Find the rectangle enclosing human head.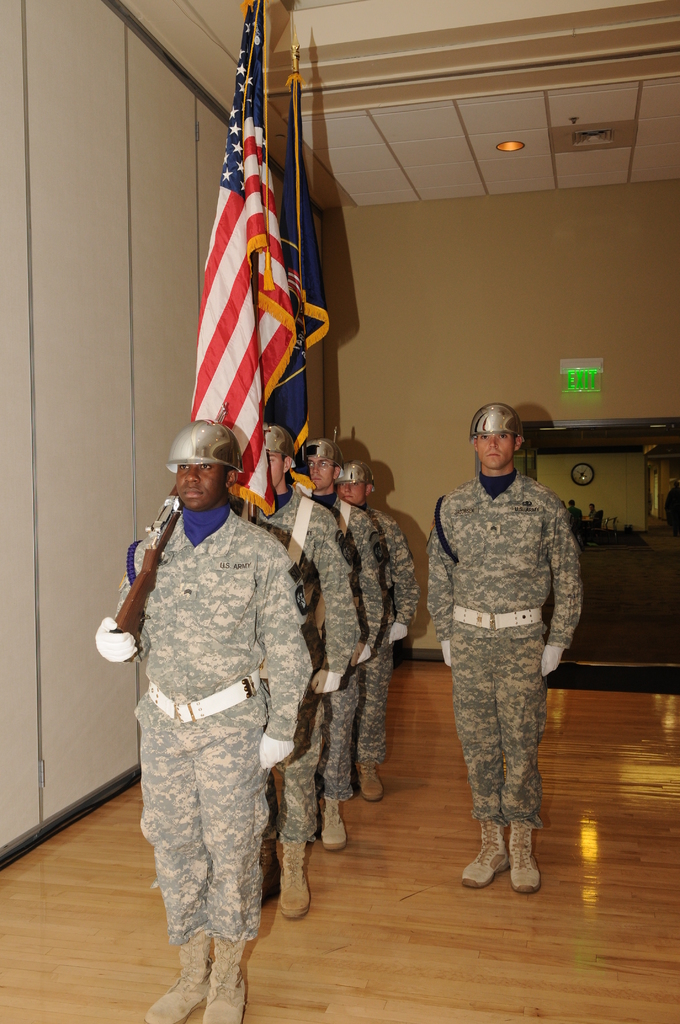
region(473, 408, 522, 472).
